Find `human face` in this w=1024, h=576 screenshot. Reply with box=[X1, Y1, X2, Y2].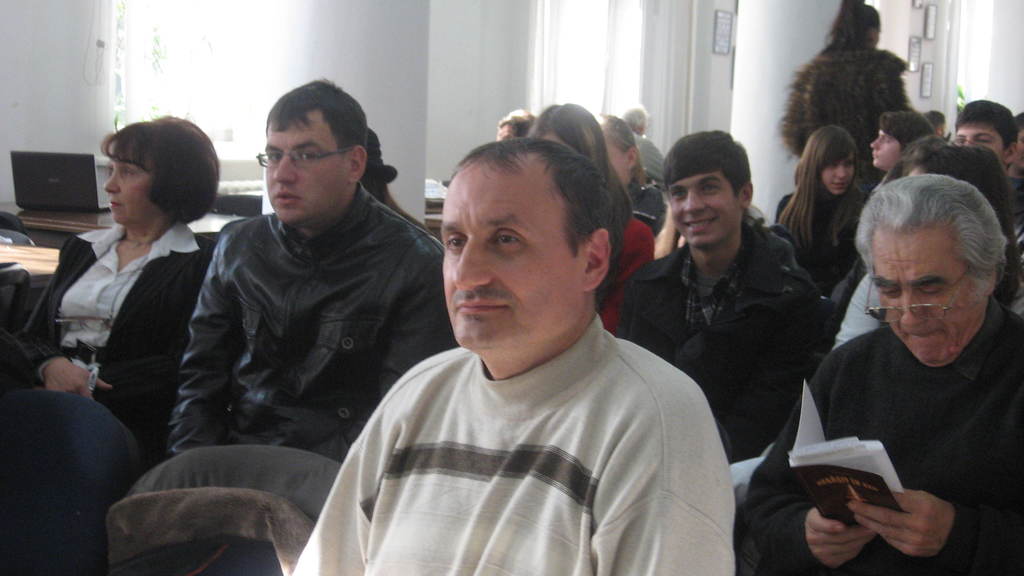
box=[101, 151, 154, 227].
